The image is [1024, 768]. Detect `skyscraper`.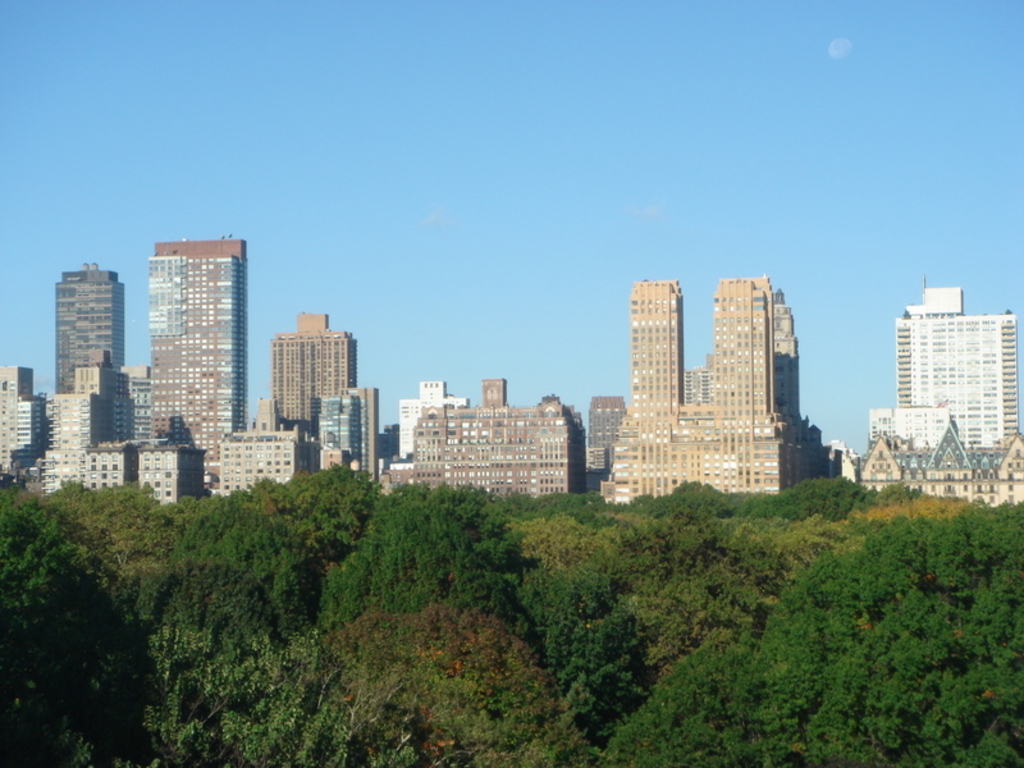
Detection: (584, 396, 627, 481).
